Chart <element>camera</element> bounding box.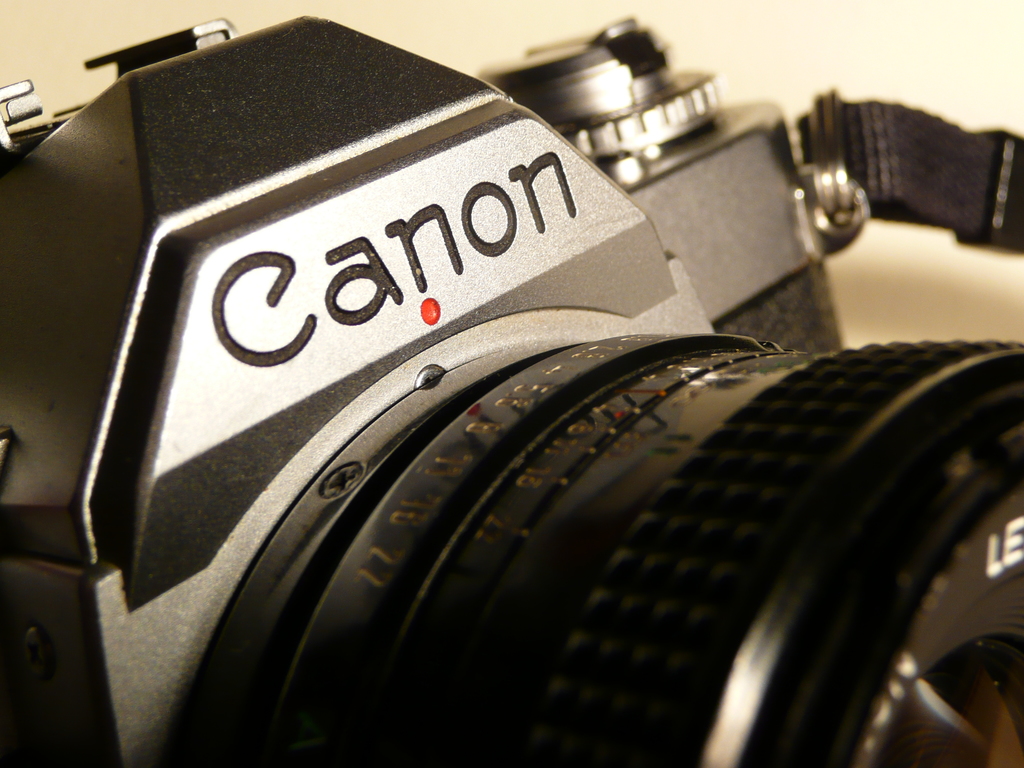
Charted: 0/20/1023/767.
